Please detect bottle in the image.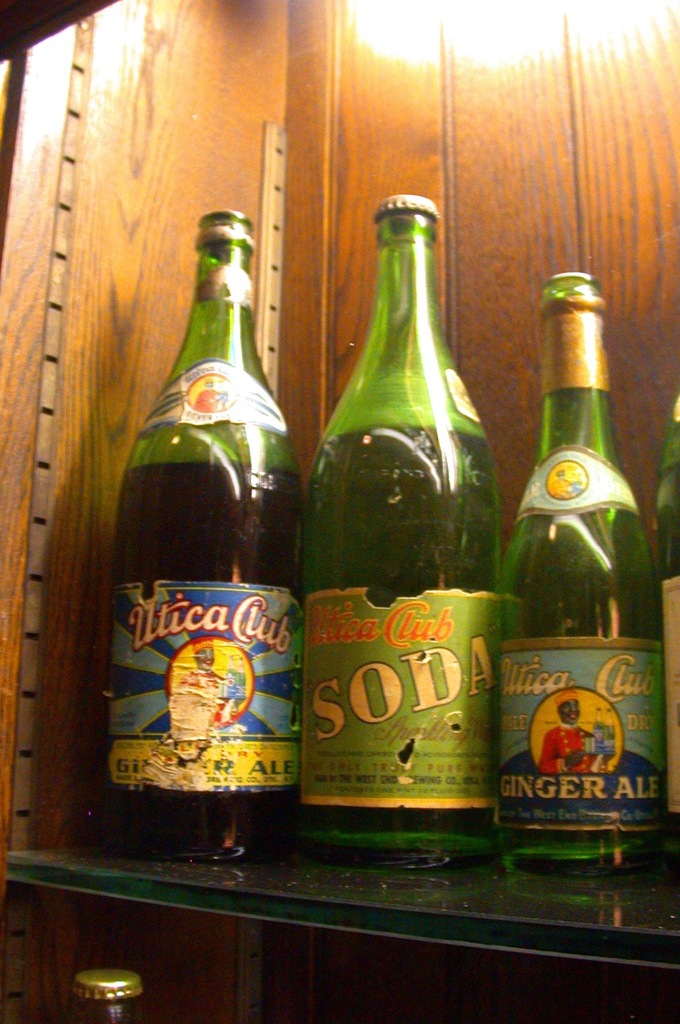
crop(488, 273, 667, 922).
